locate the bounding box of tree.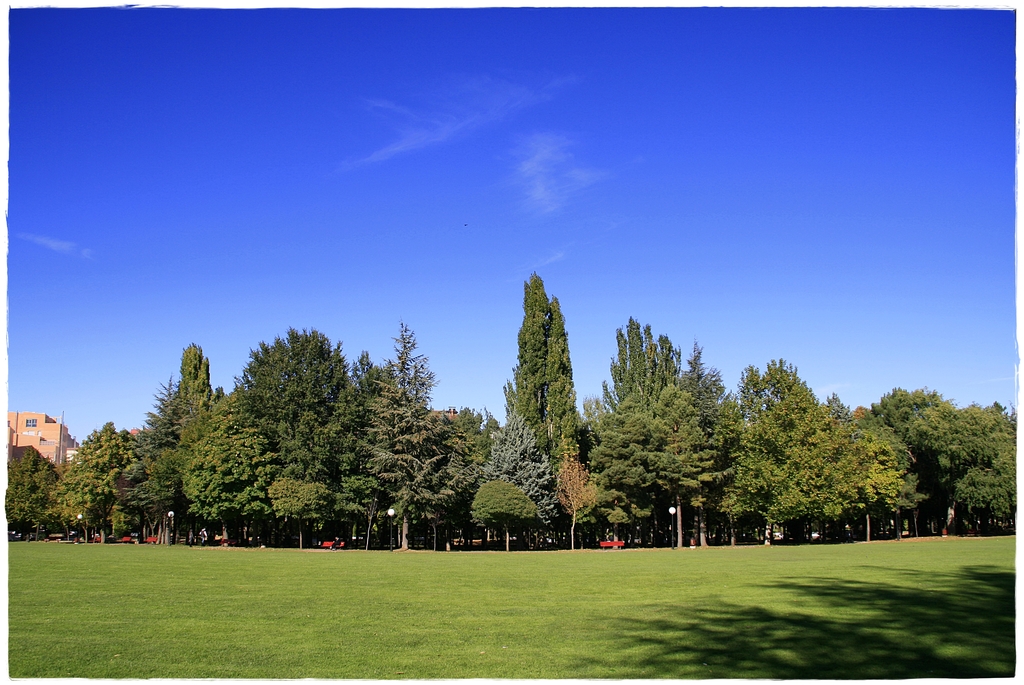
Bounding box: box=[588, 313, 744, 439].
